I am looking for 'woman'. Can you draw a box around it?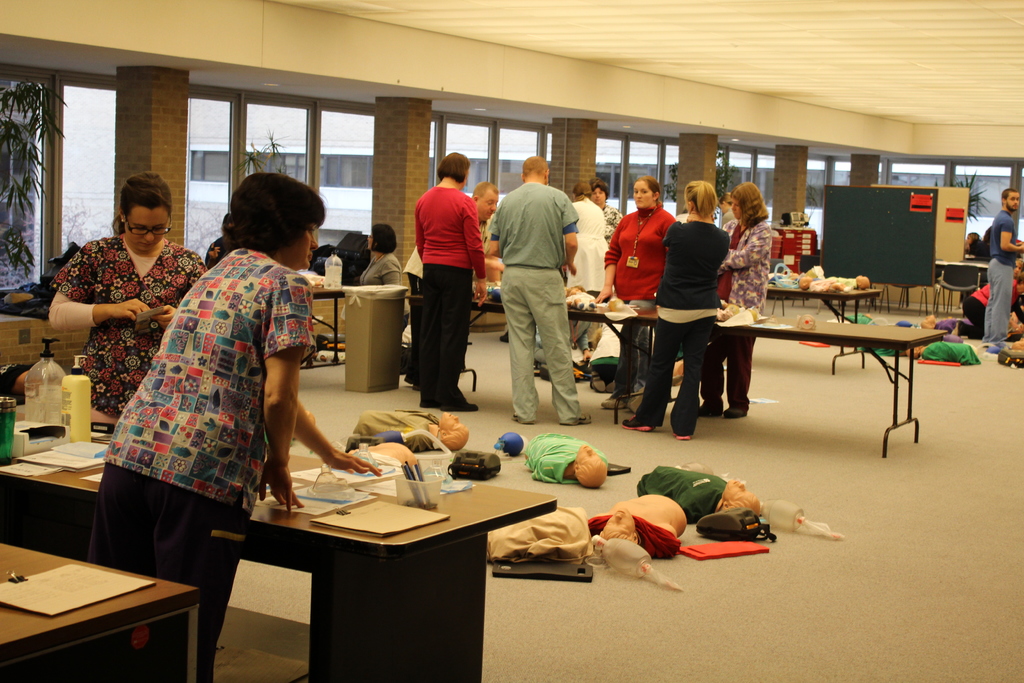
Sure, the bounding box is select_region(704, 177, 778, 419).
